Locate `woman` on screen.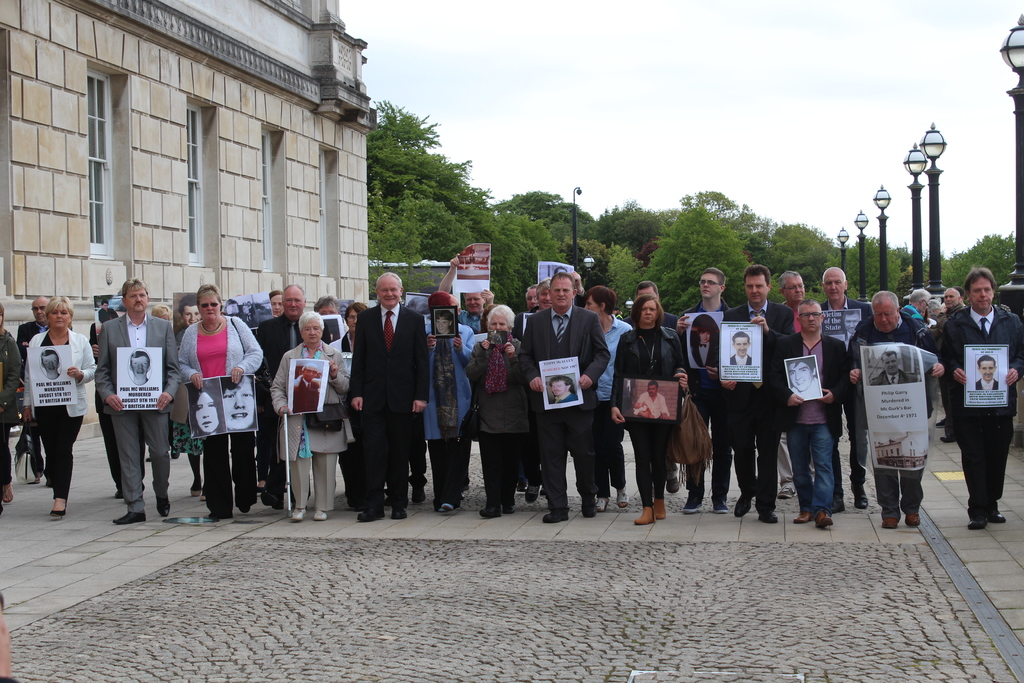
On screen at crop(309, 294, 342, 497).
